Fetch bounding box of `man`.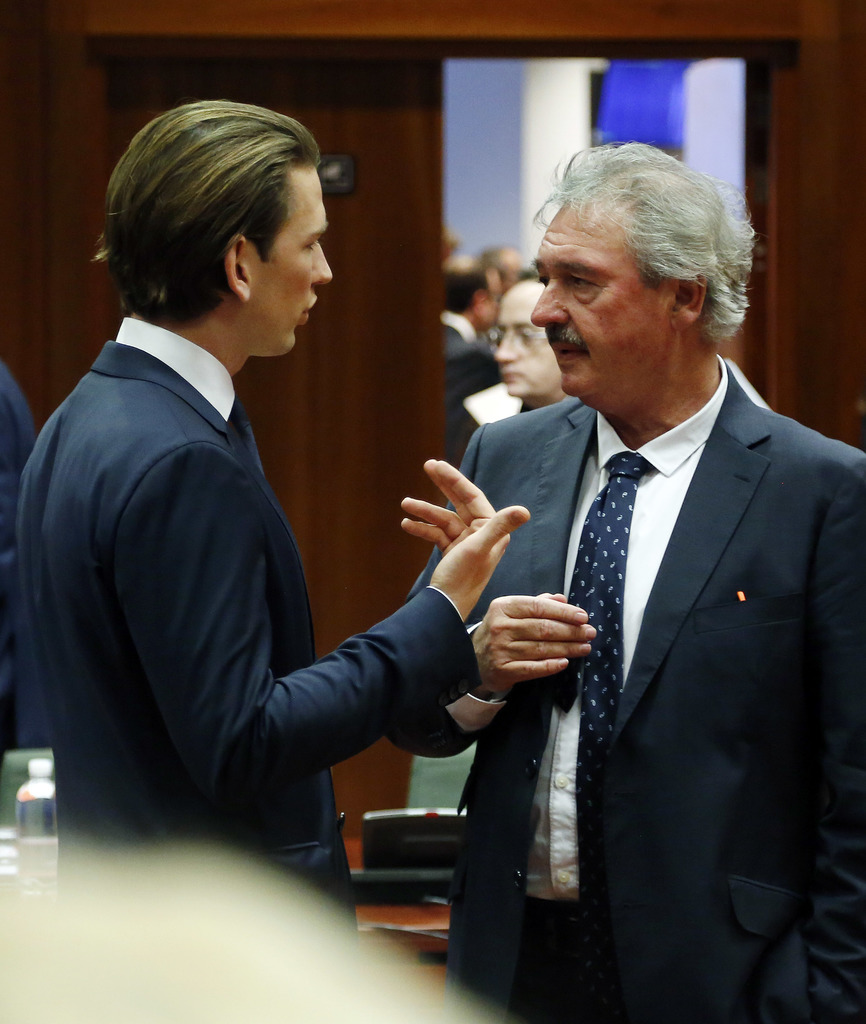
Bbox: 5,95,527,930.
